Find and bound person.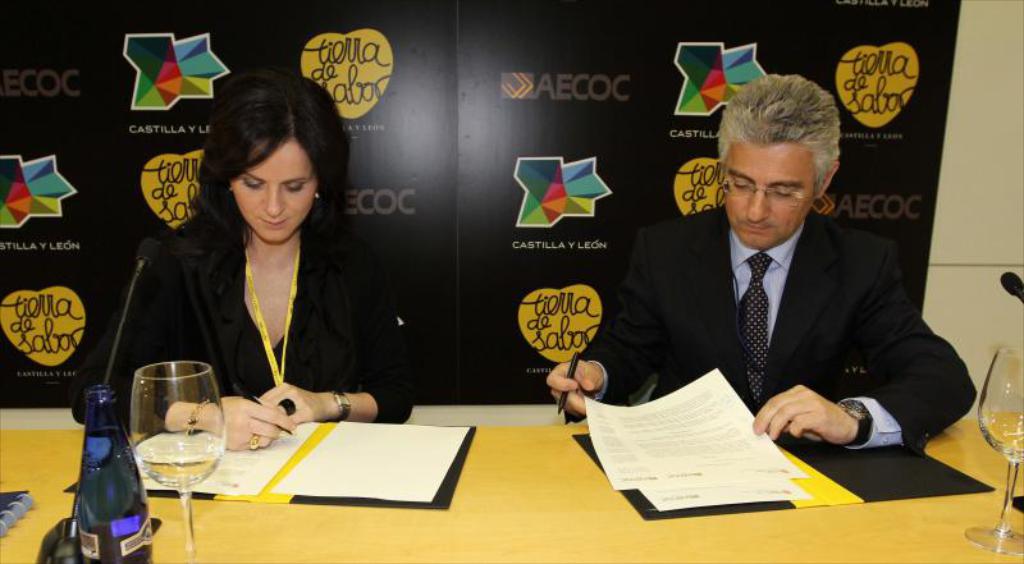
Bound: 99/70/420/443.
